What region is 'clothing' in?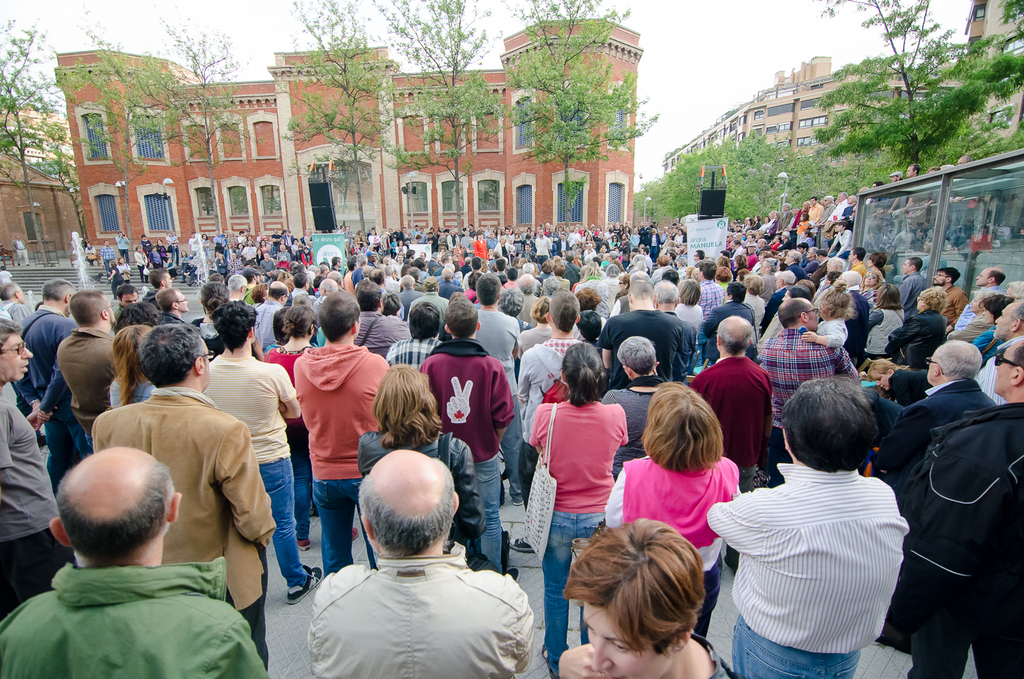
[429, 331, 519, 559].
